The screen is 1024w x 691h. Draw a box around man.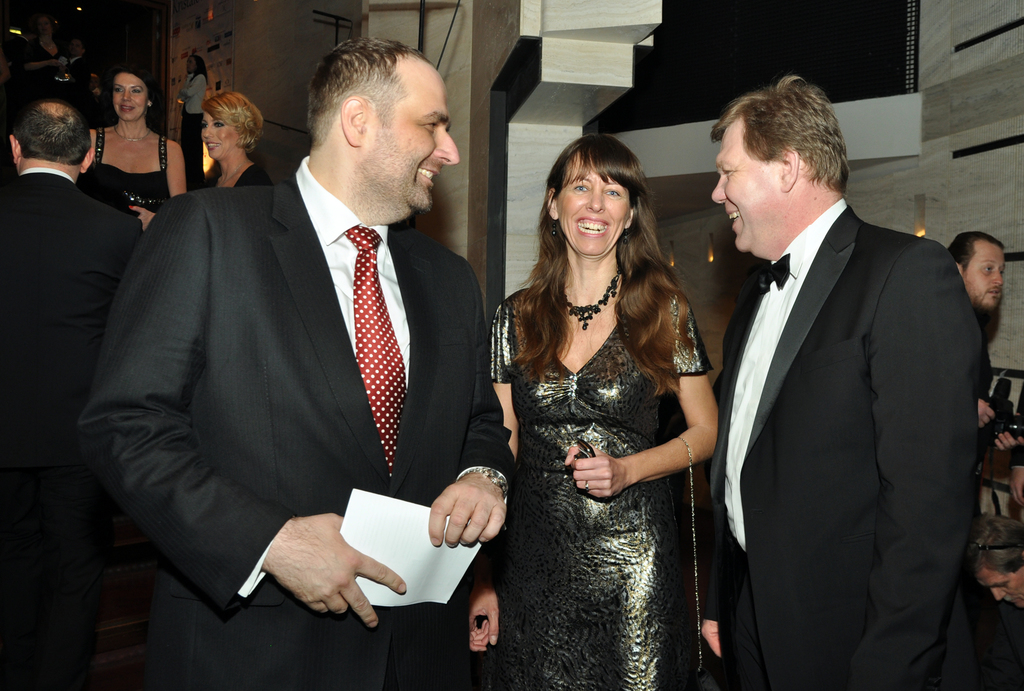
box(58, 38, 518, 690).
